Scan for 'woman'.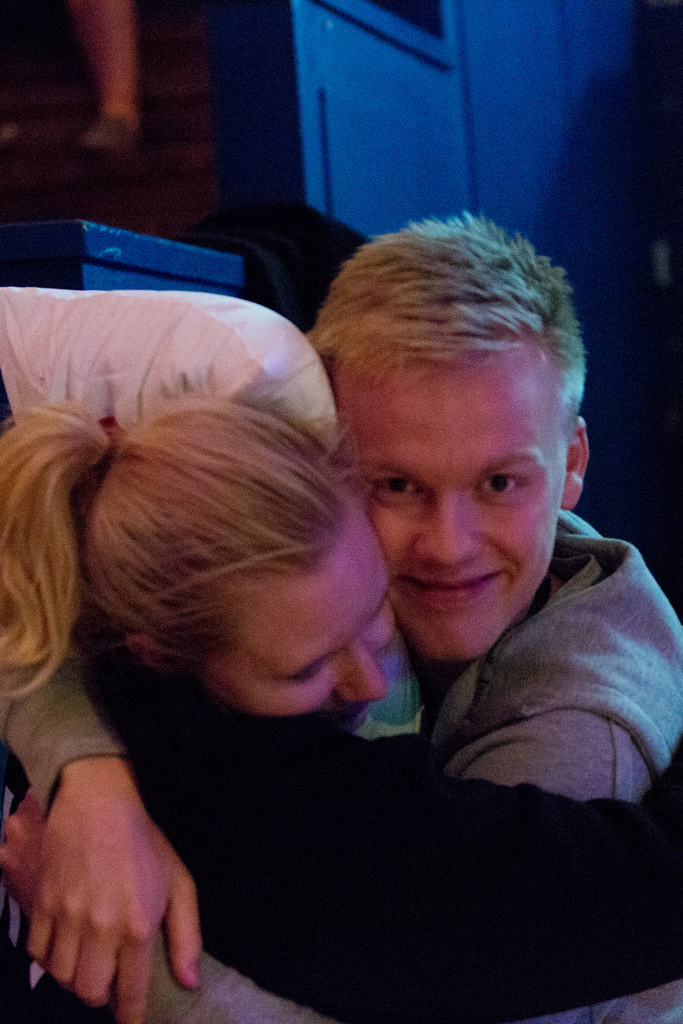
Scan result: [0,395,401,1023].
